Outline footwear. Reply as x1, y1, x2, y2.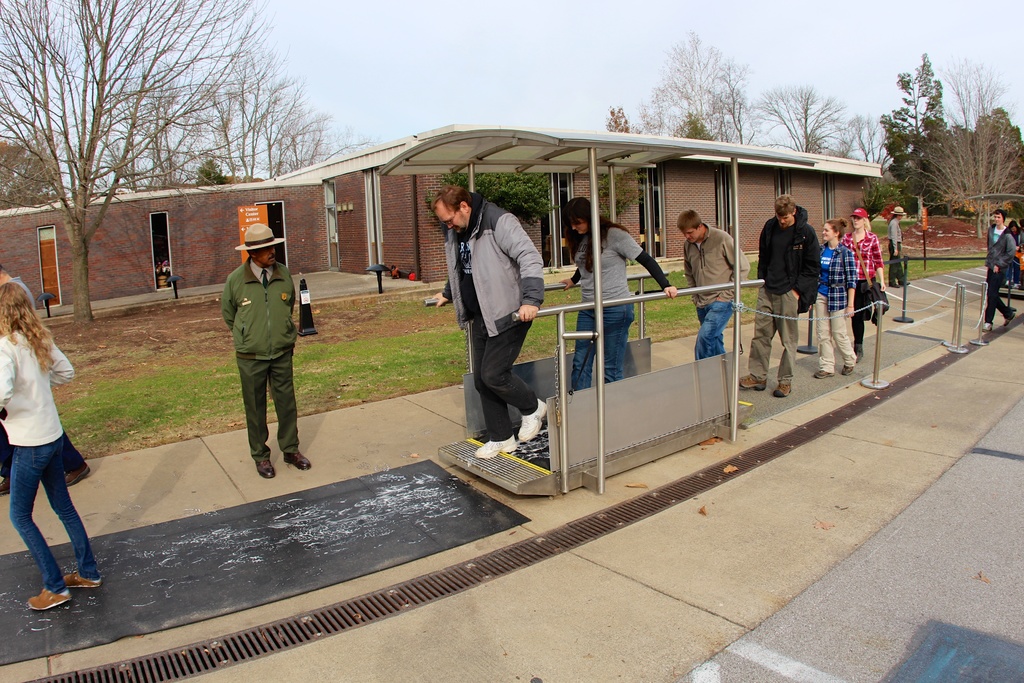
517, 402, 547, 438.
